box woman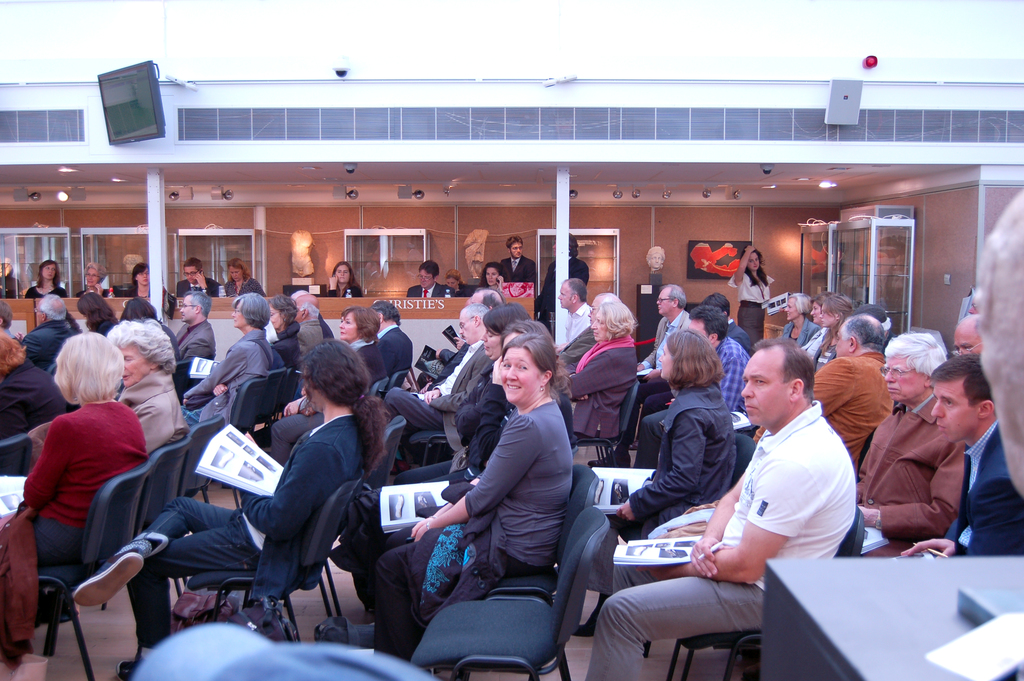
select_region(175, 291, 287, 432)
